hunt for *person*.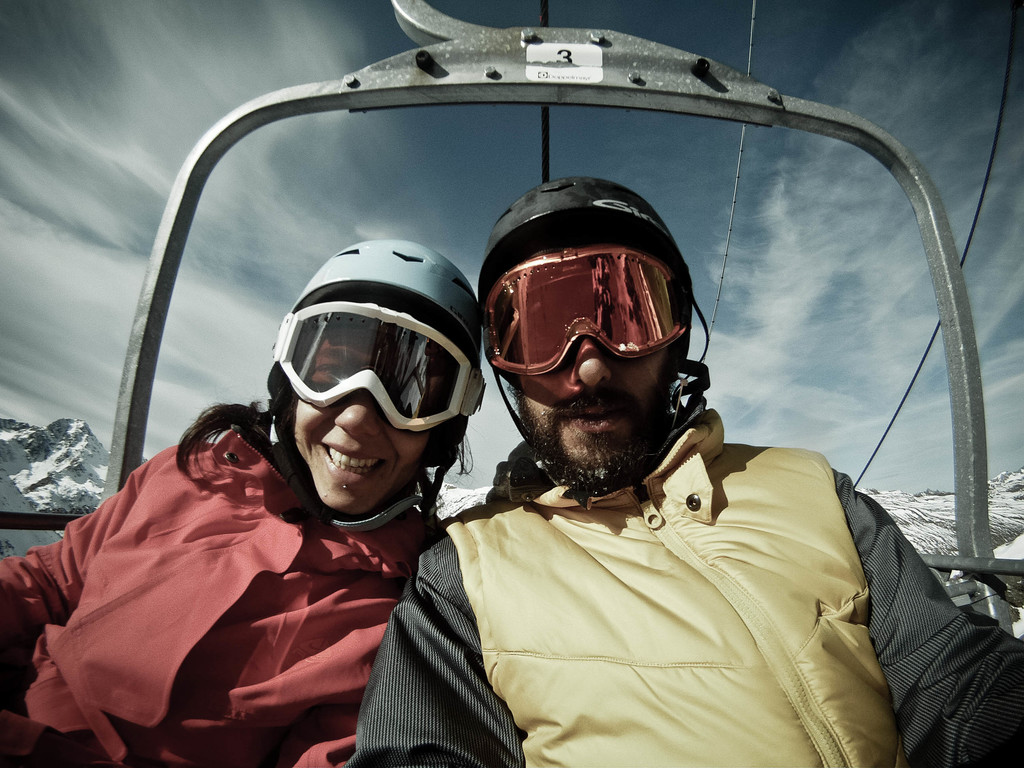
Hunted down at <bbox>0, 237, 483, 767</bbox>.
